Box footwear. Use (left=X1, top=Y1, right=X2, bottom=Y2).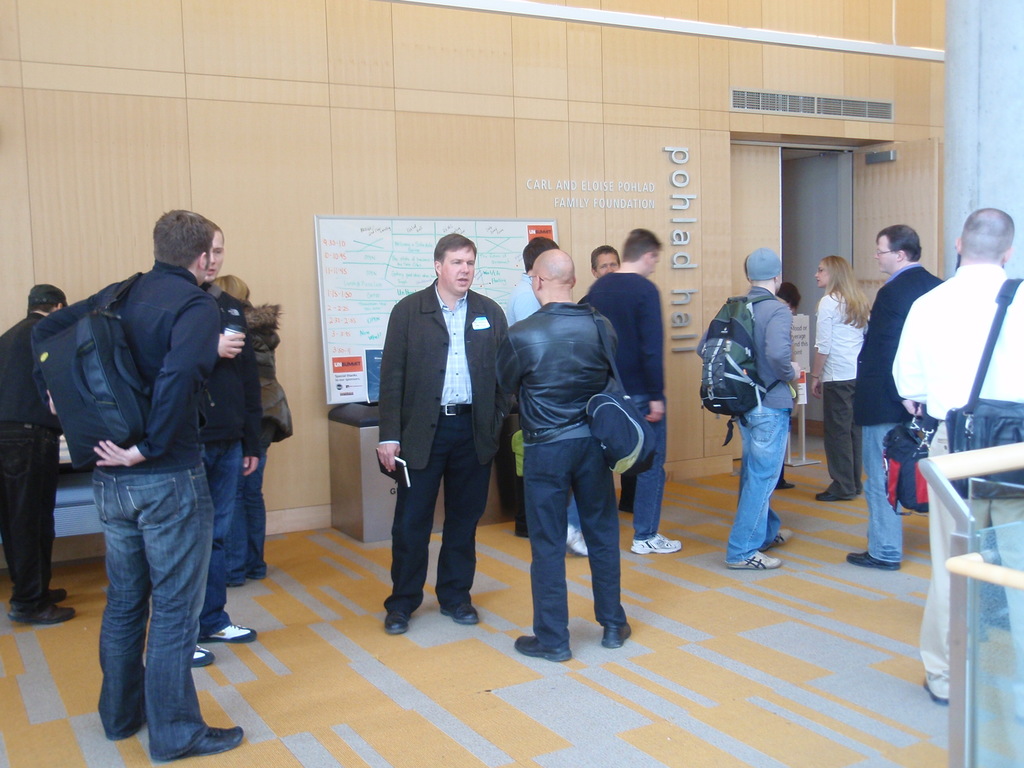
(left=772, top=483, right=797, bottom=491).
